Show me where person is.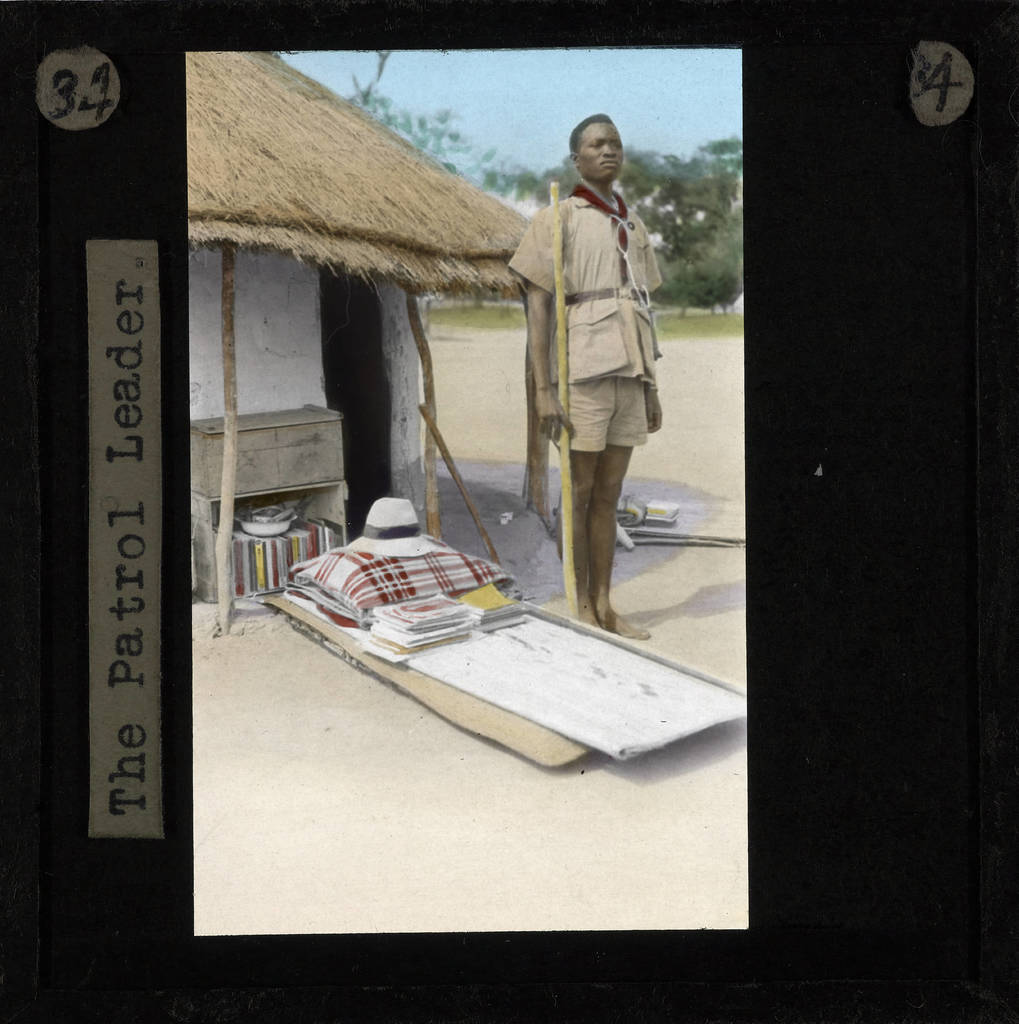
person is at bbox=[527, 108, 667, 644].
